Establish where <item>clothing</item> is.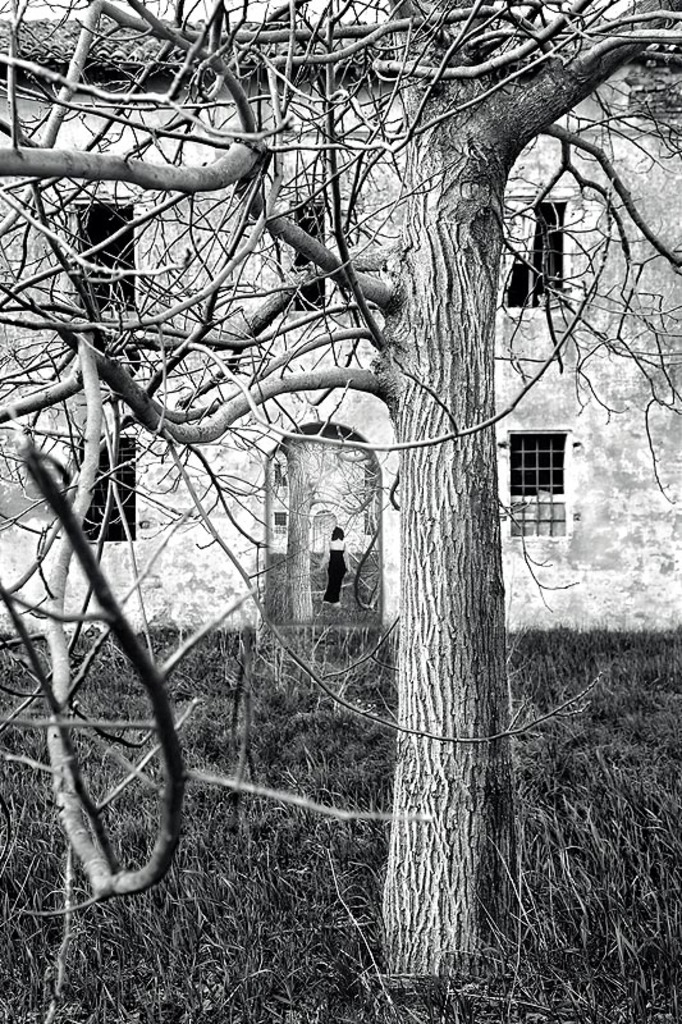
Established at bbox=(322, 548, 347, 602).
